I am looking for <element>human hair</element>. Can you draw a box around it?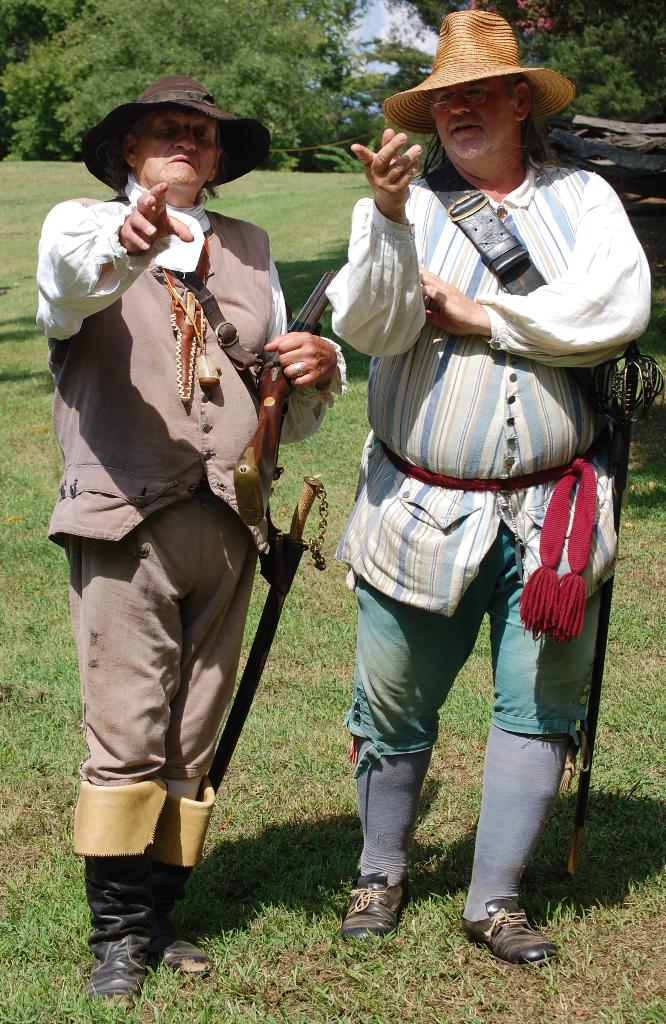
Sure, the bounding box is BBox(414, 72, 573, 177).
